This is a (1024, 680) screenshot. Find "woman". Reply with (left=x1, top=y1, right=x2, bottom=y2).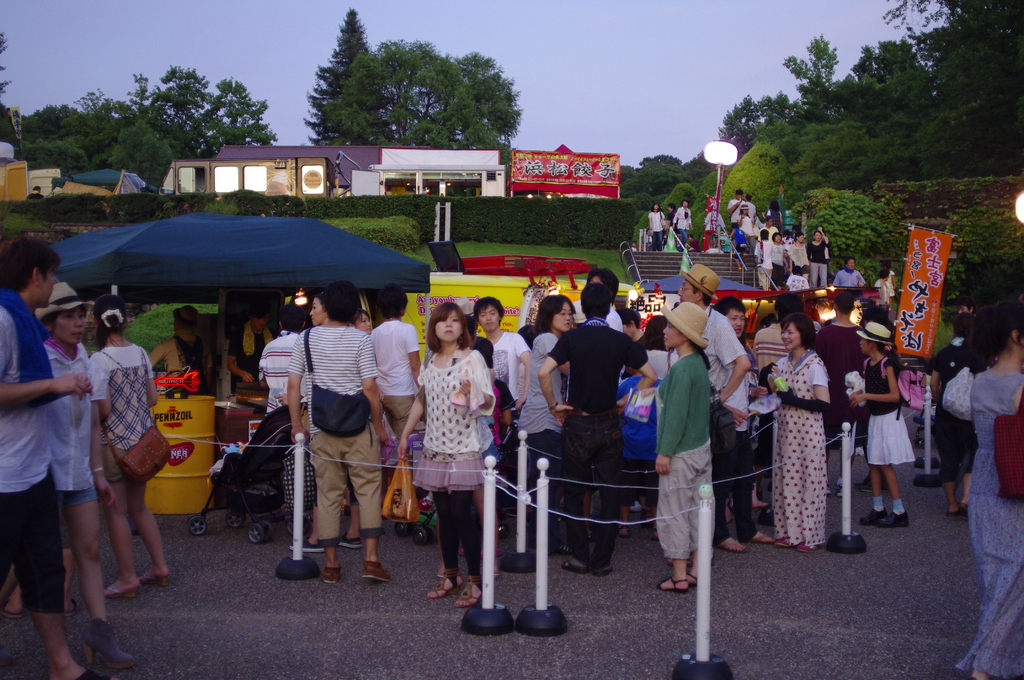
(left=648, top=206, right=667, bottom=252).
